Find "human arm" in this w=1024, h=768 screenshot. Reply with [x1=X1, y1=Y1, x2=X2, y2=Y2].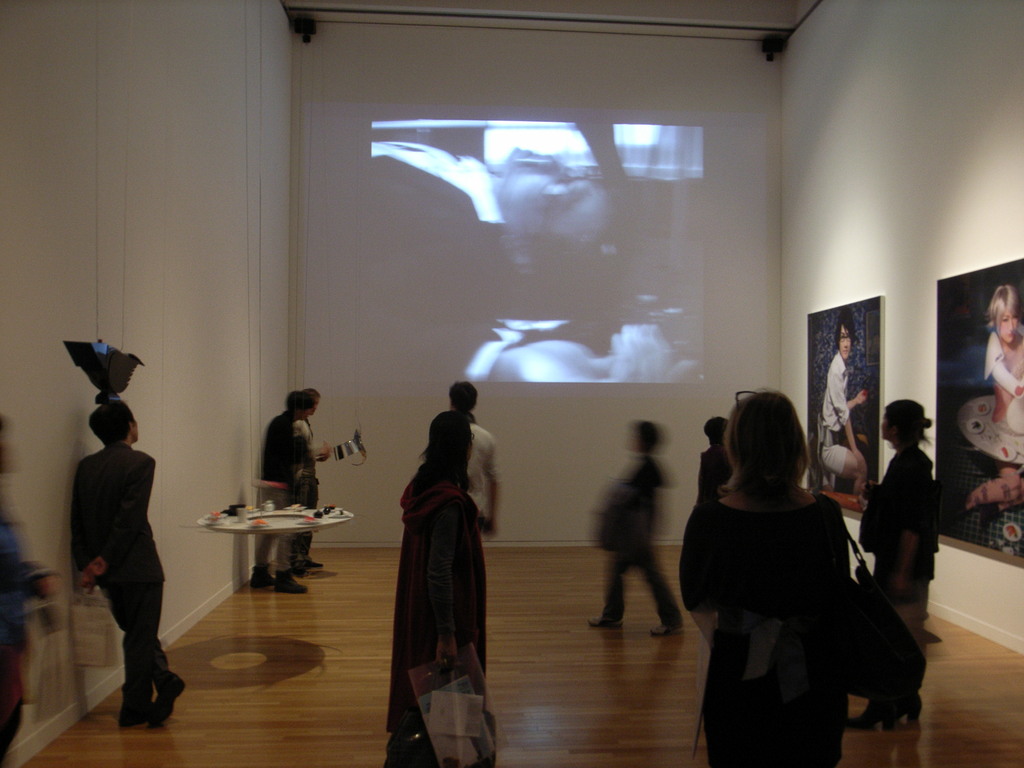
[x1=482, y1=447, x2=494, y2=534].
